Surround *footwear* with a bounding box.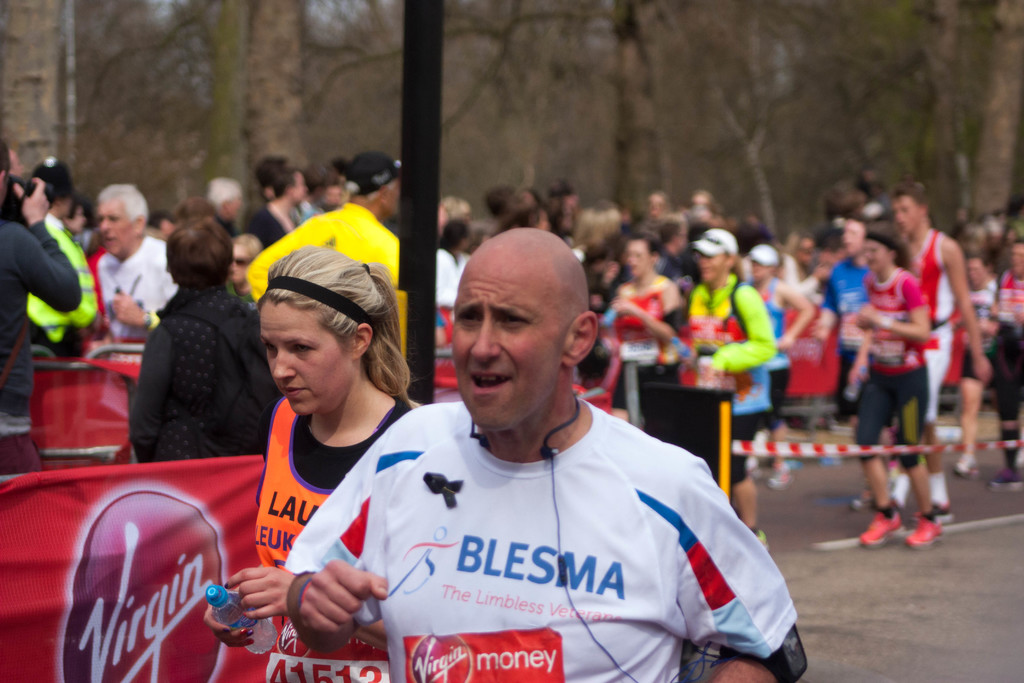
bbox=(989, 470, 1023, 490).
